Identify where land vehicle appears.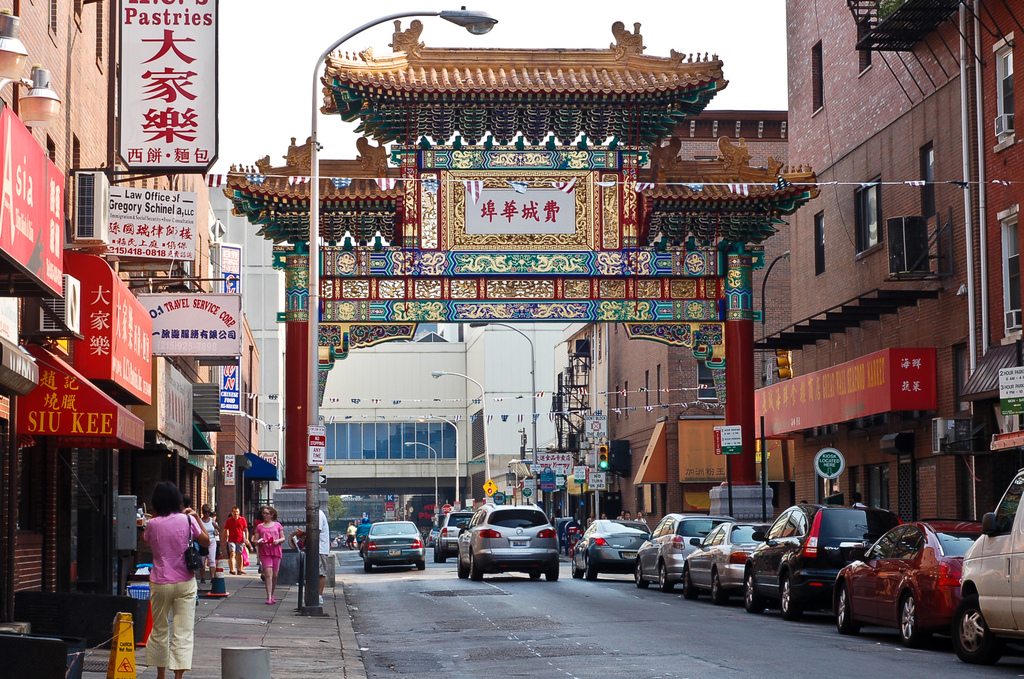
Appears at (left=633, top=509, right=738, bottom=593).
